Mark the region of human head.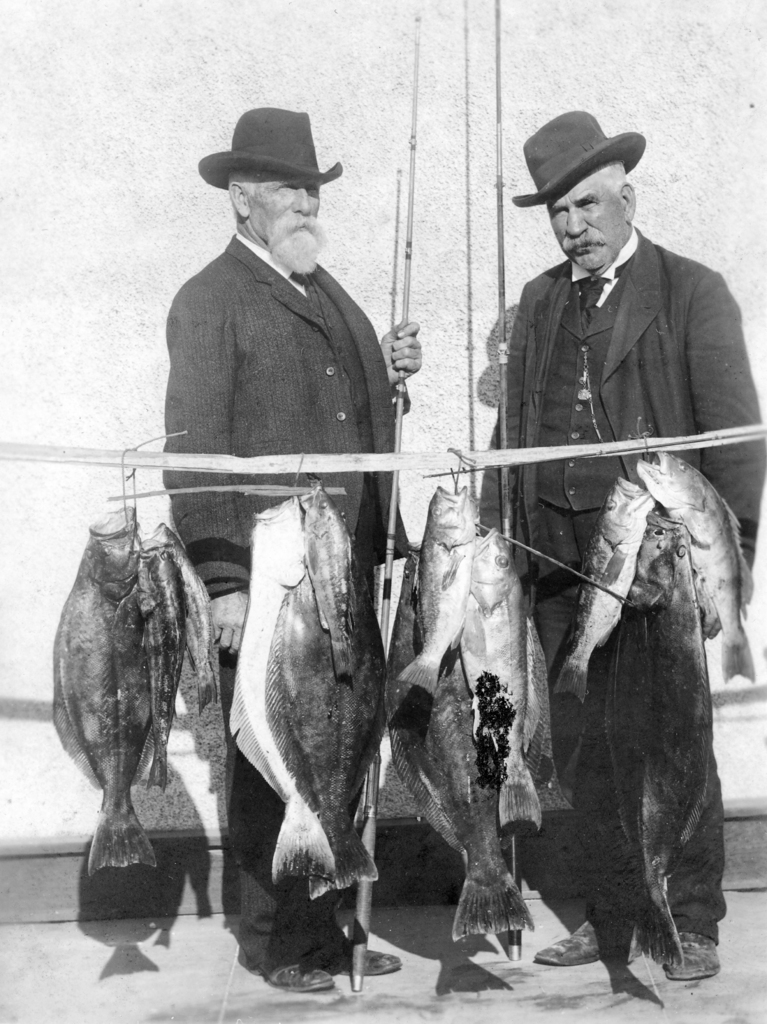
Region: 202/95/357/257.
